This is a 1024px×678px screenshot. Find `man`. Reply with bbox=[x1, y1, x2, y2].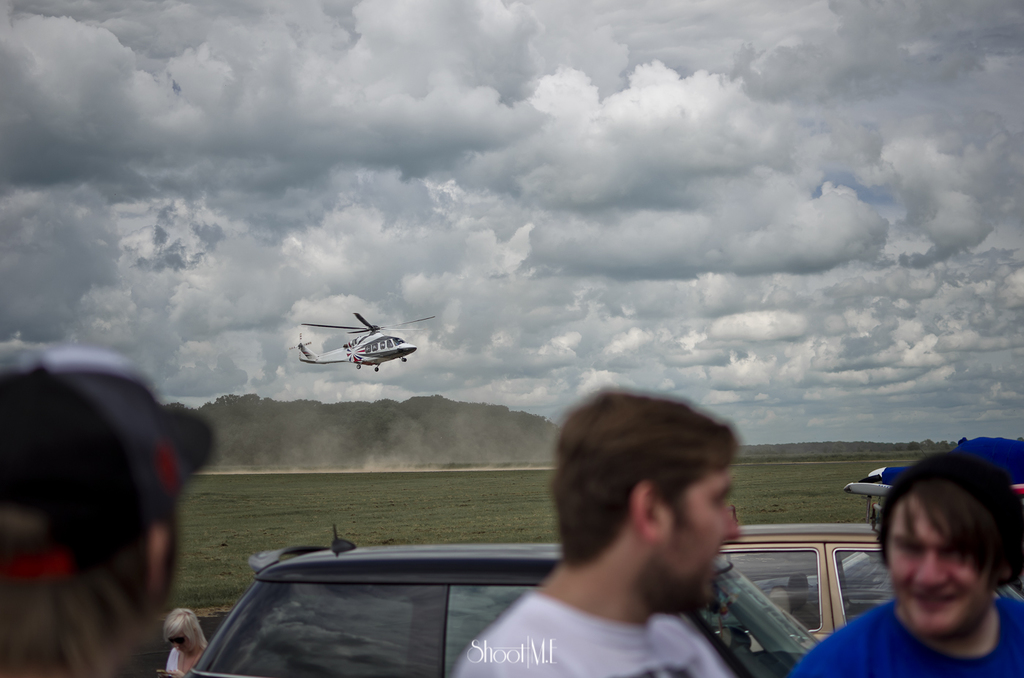
bbox=[775, 449, 1023, 677].
